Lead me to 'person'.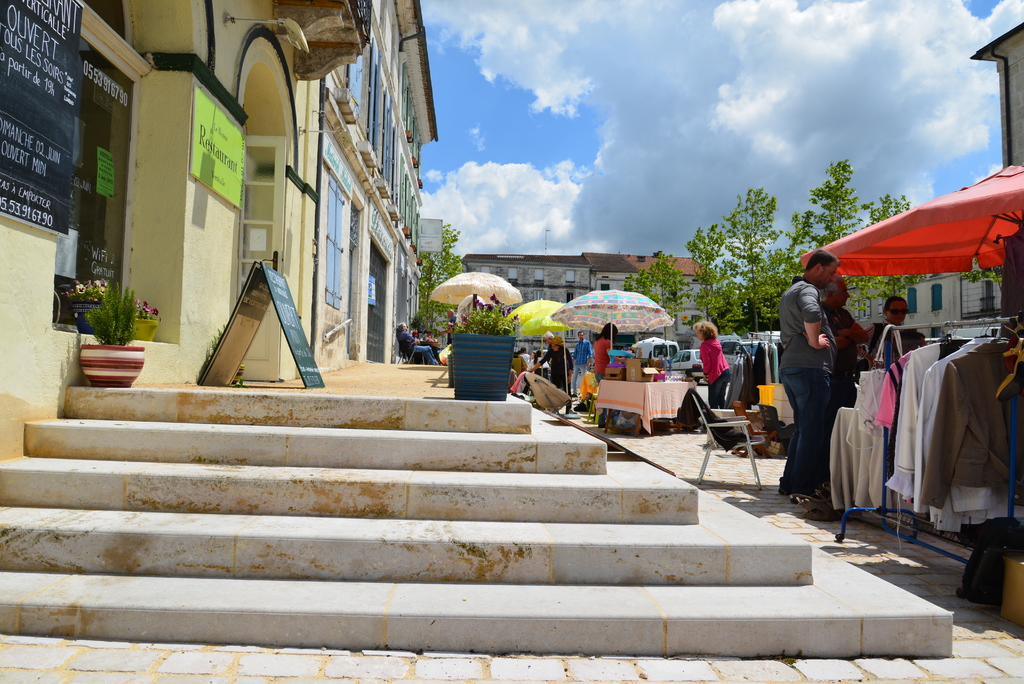
Lead to 591 322 620 379.
